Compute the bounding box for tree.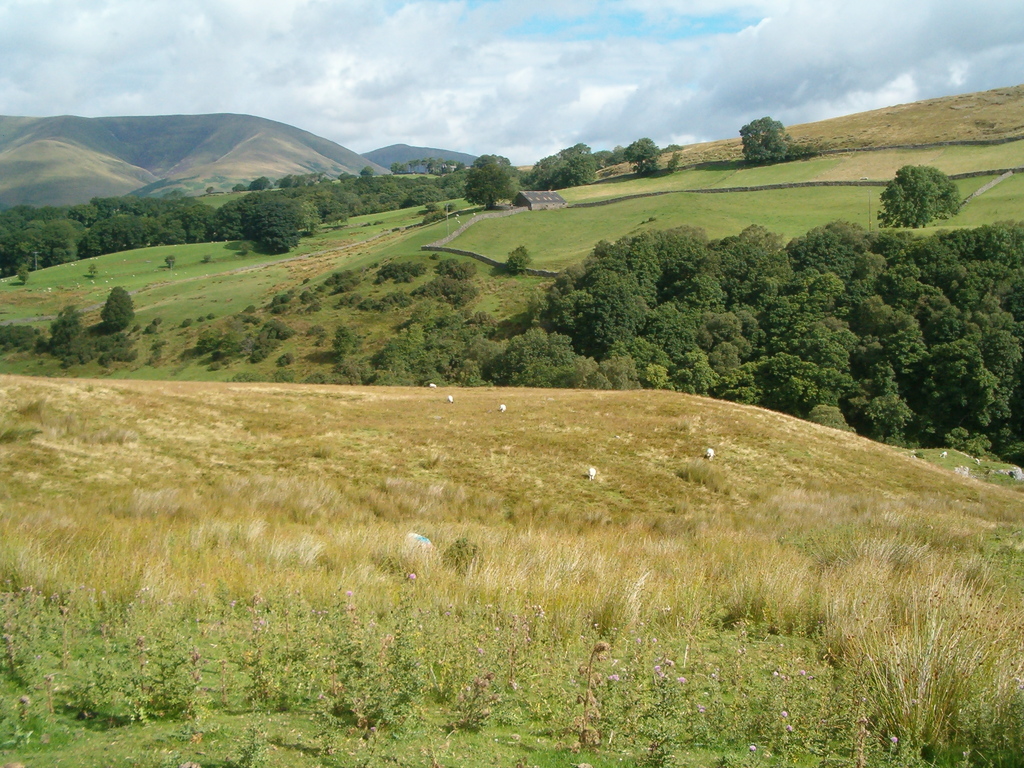
(left=530, top=141, right=595, bottom=191).
